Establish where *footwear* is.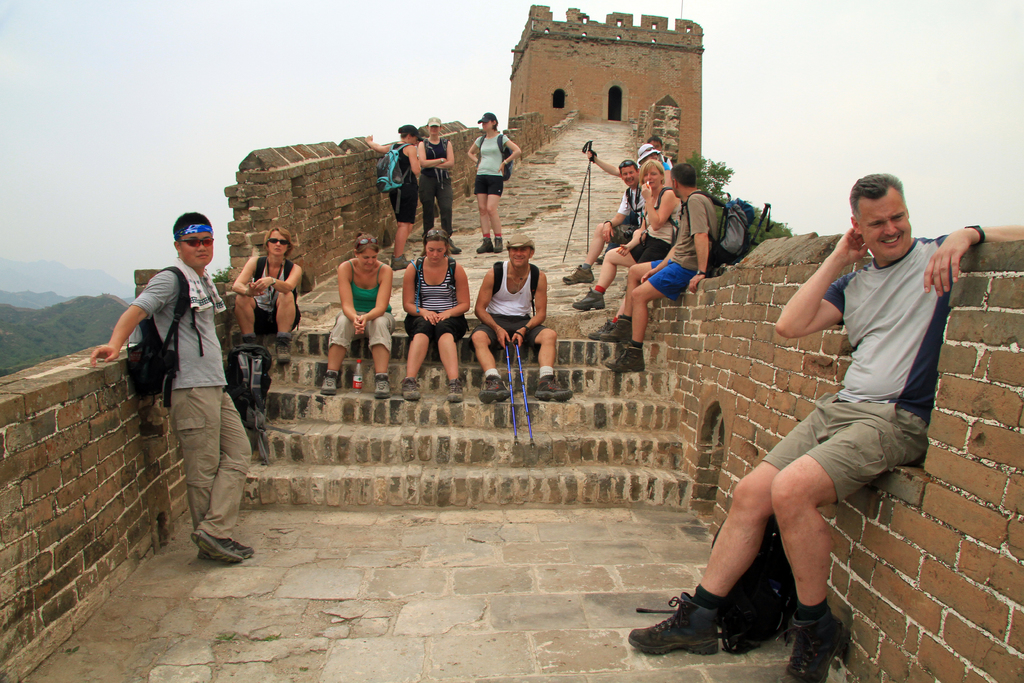
Established at {"x1": 601, "y1": 316, "x2": 630, "y2": 336}.
